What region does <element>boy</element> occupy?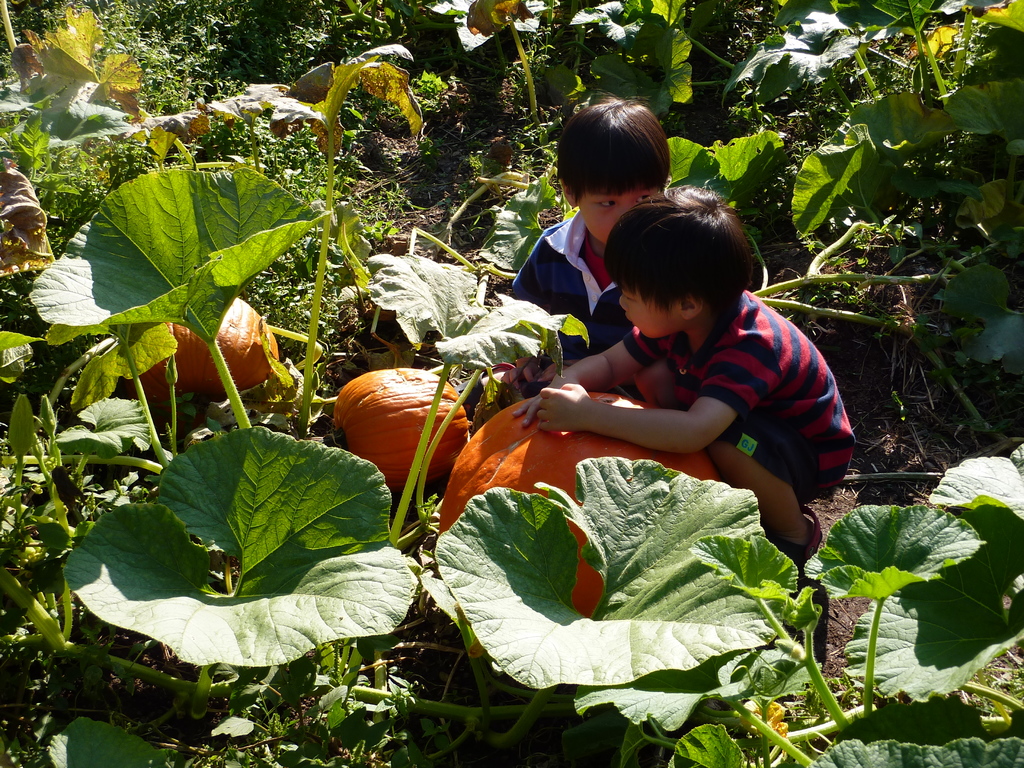
Rect(498, 95, 673, 389).
